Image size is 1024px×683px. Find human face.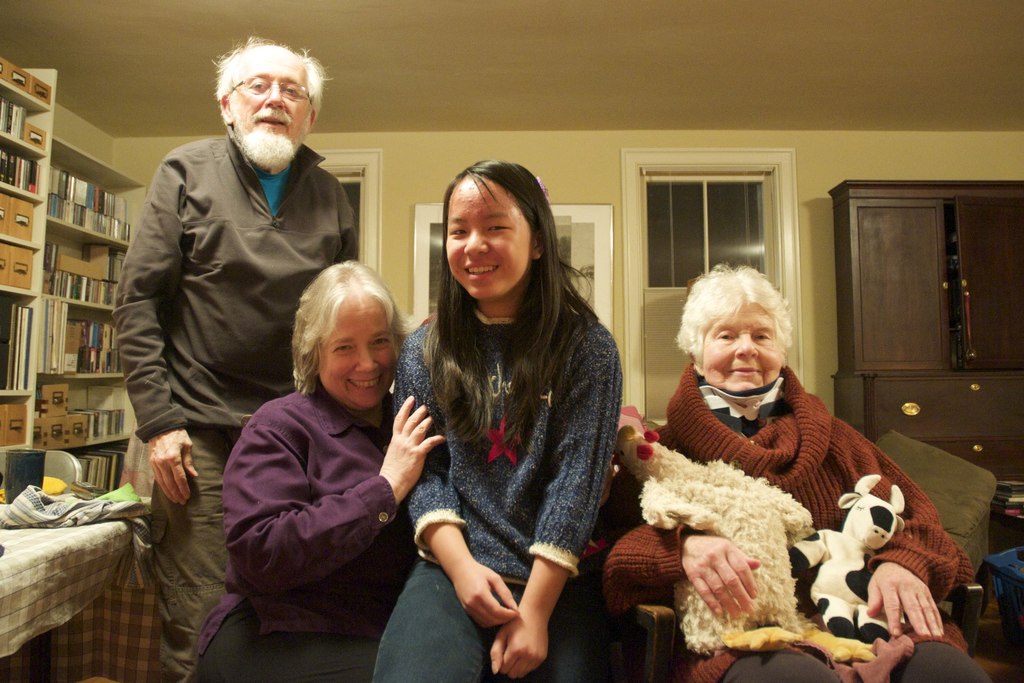
<region>443, 176, 534, 300</region>.
